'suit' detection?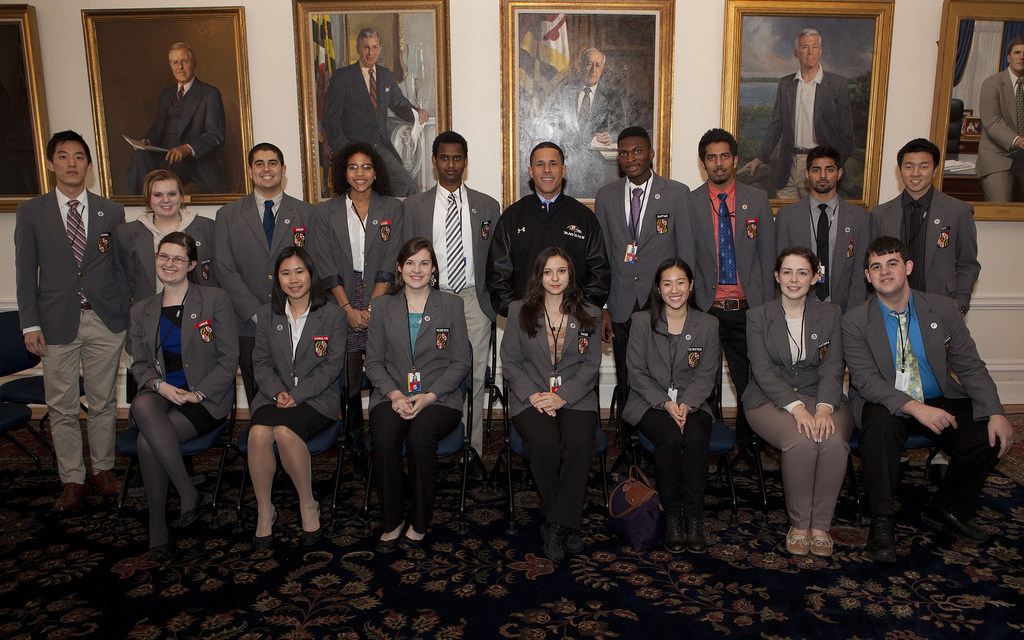
(755, 268, 867, 544)
